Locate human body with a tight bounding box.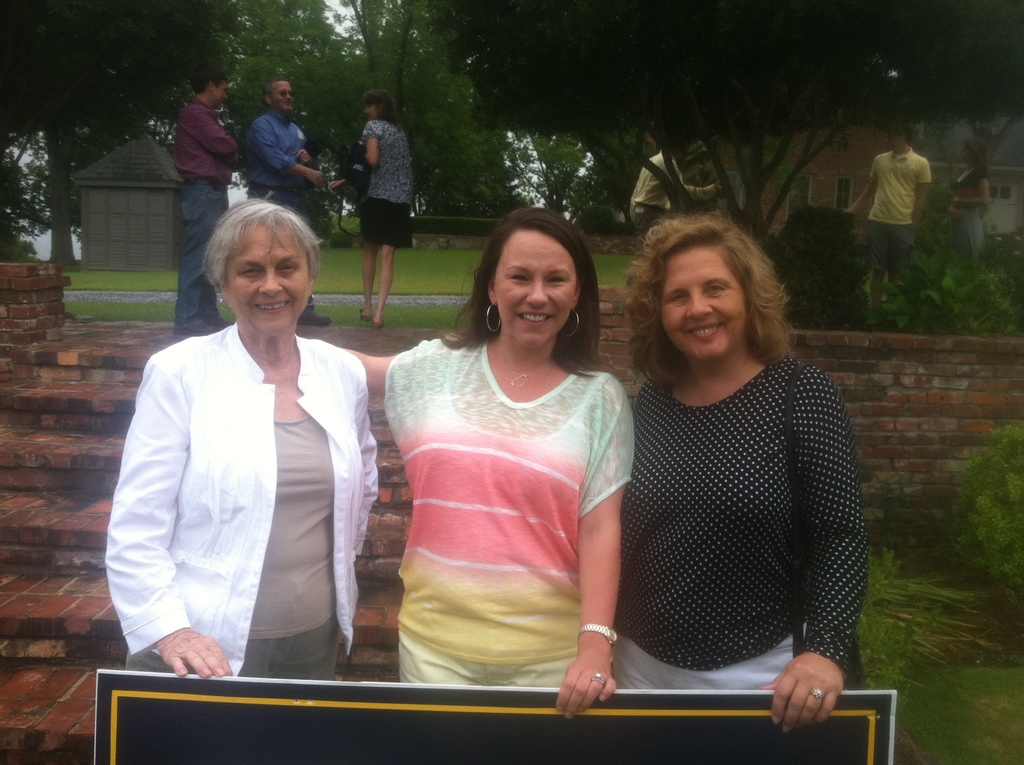
x1=628 y1=150 x2=708 y2=239.
